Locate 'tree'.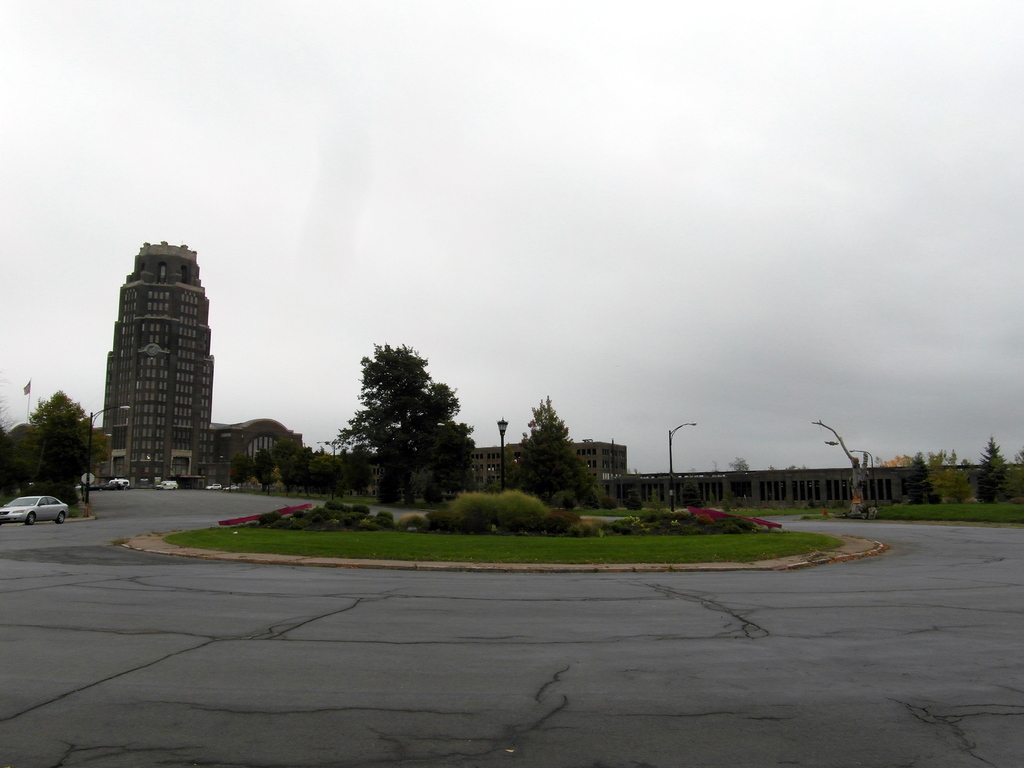
Bounding box: x1=270 y1=441 x2=307 y2=497.
